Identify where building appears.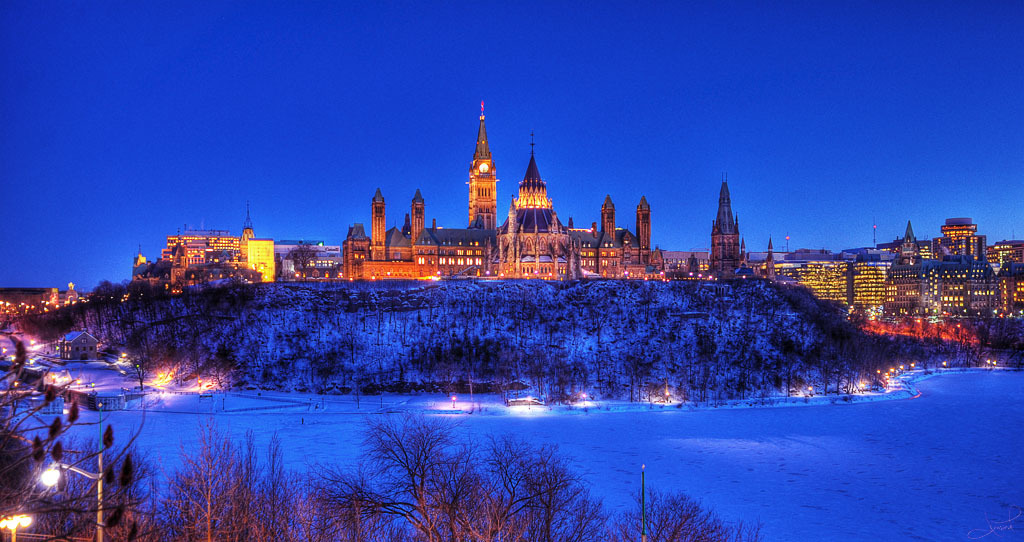
Appears at [346,103,666,282].
